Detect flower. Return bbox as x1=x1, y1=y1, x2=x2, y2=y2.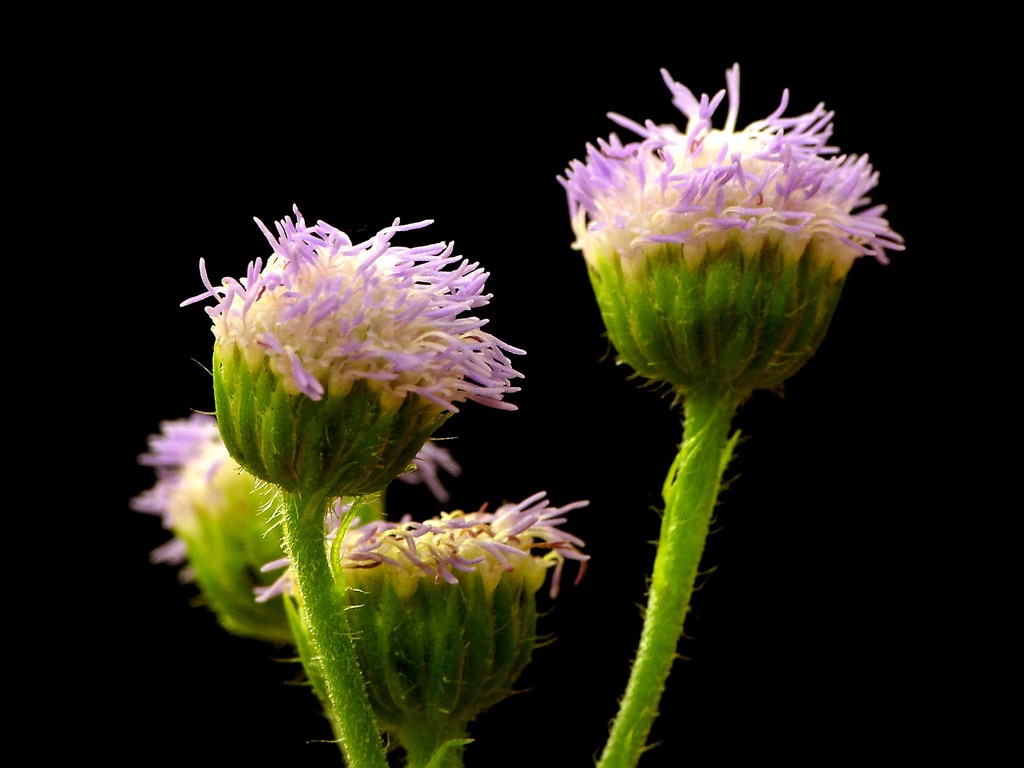
x1=137, y1=403, x2=453, y2=604.
